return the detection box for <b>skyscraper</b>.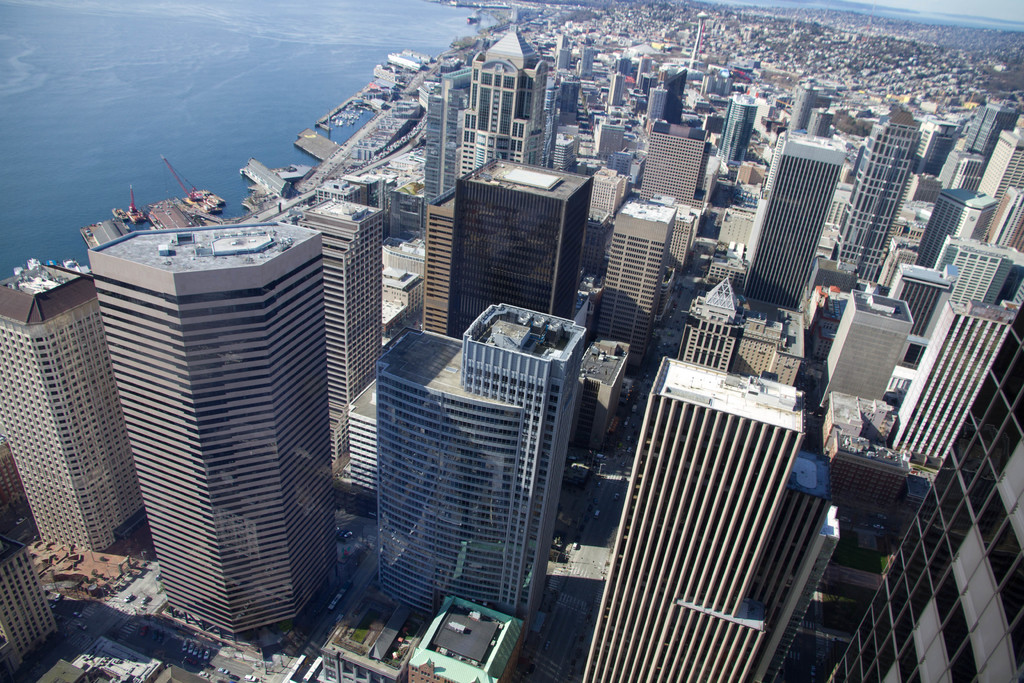
Rect(609, 74, 629, 109).
